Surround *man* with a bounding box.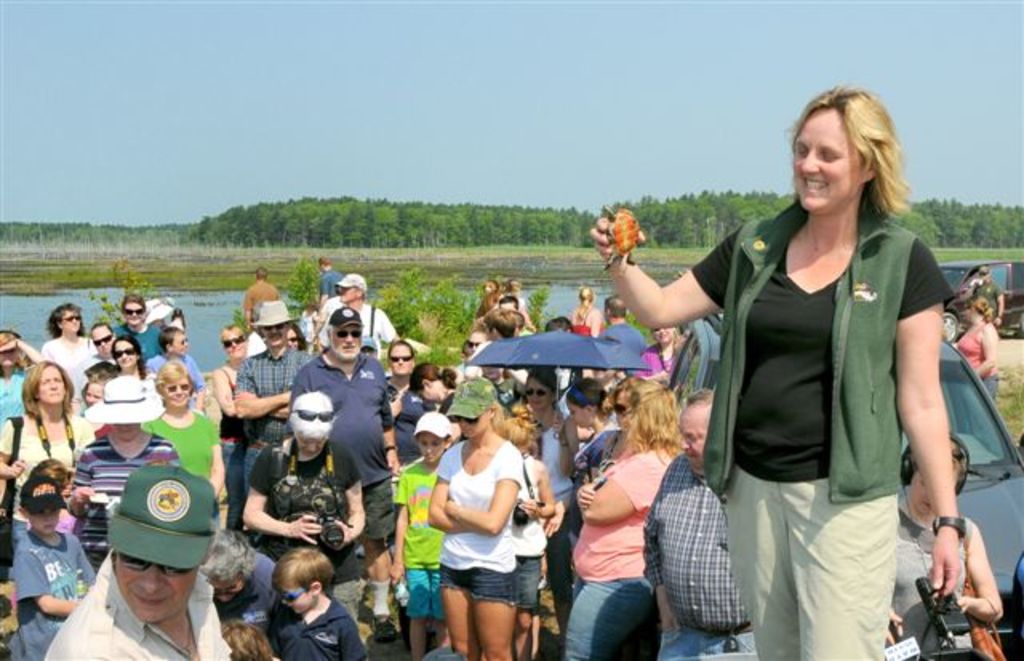
bbox=(598, 291, 651, 365).
